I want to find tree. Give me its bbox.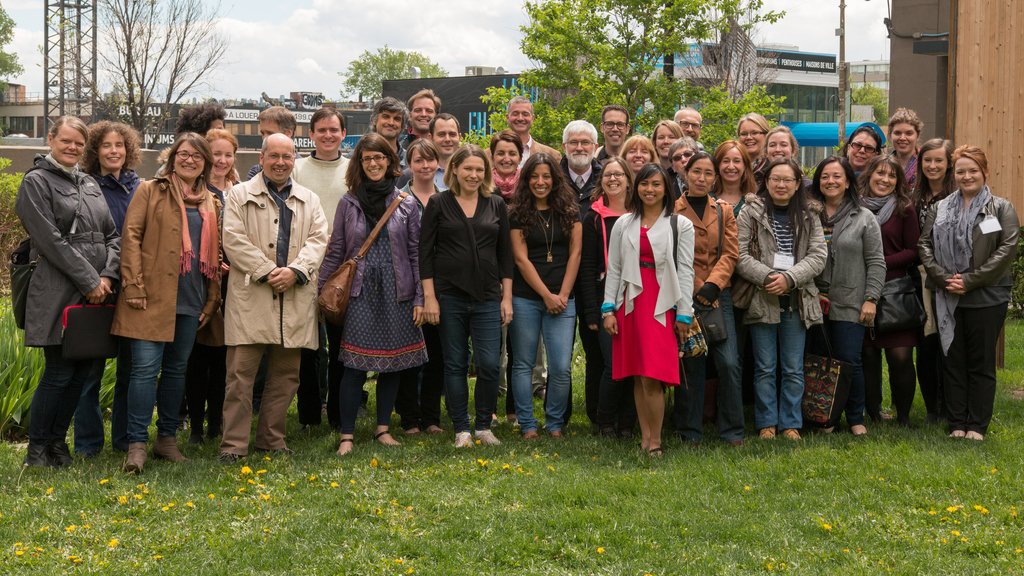
Rect(0, 0, 28, 79).
